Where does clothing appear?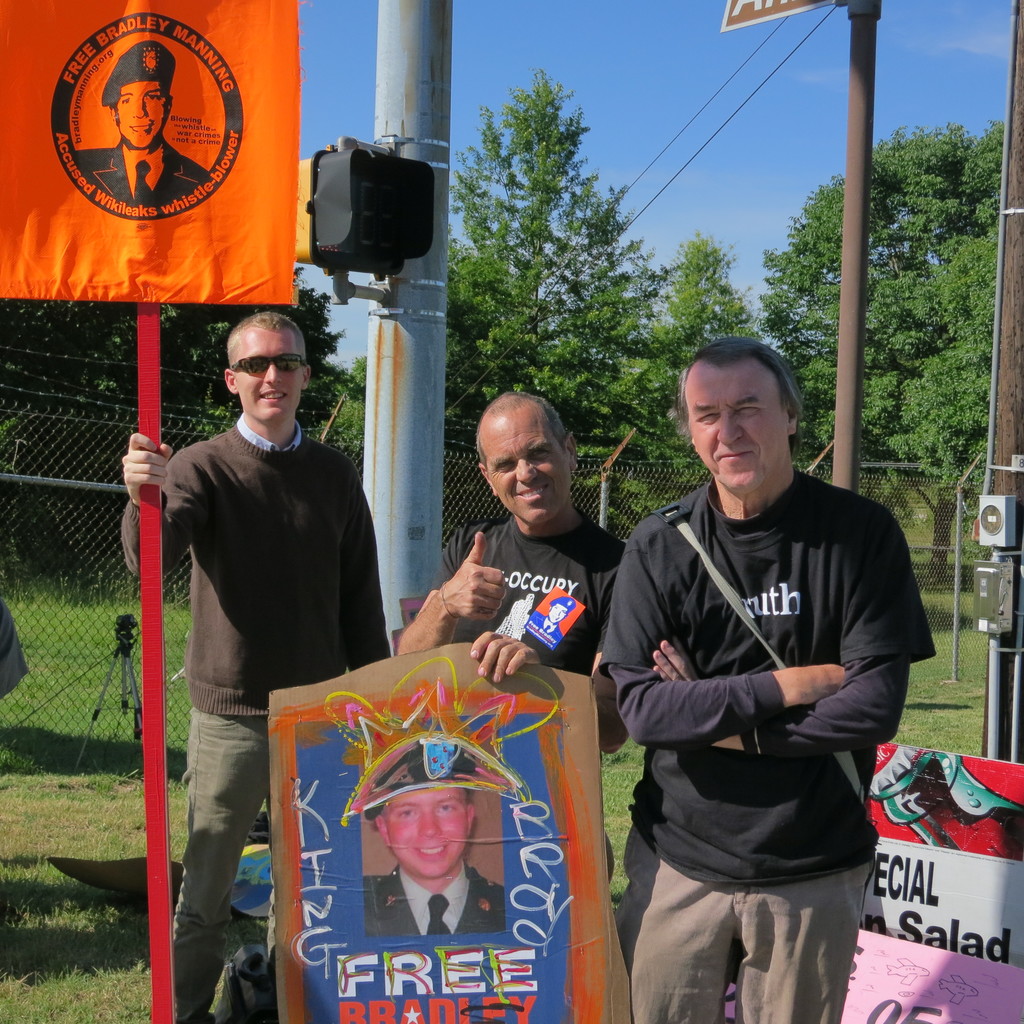
Appears at <box>128,423,401,1023</box>.
